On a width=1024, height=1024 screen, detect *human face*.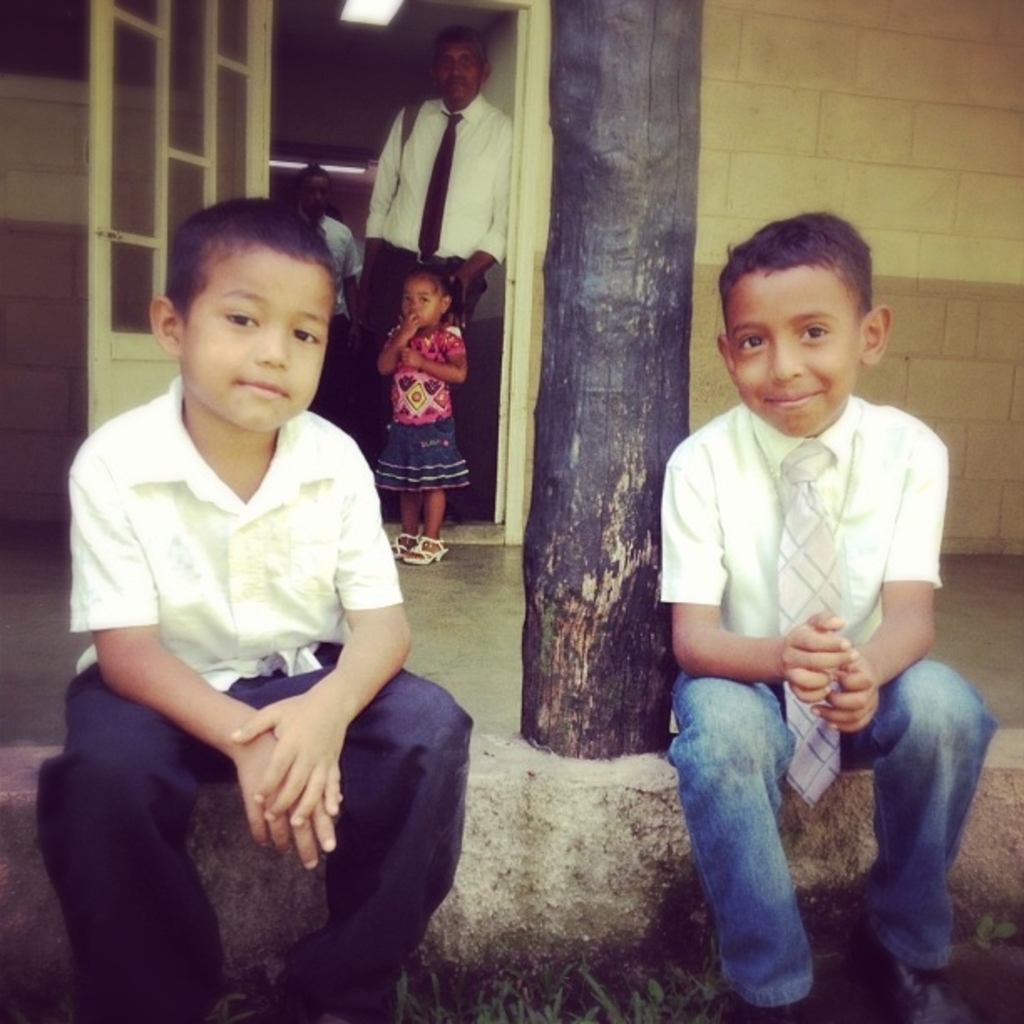
[left=181, top=264, right=335, bottom=430].
